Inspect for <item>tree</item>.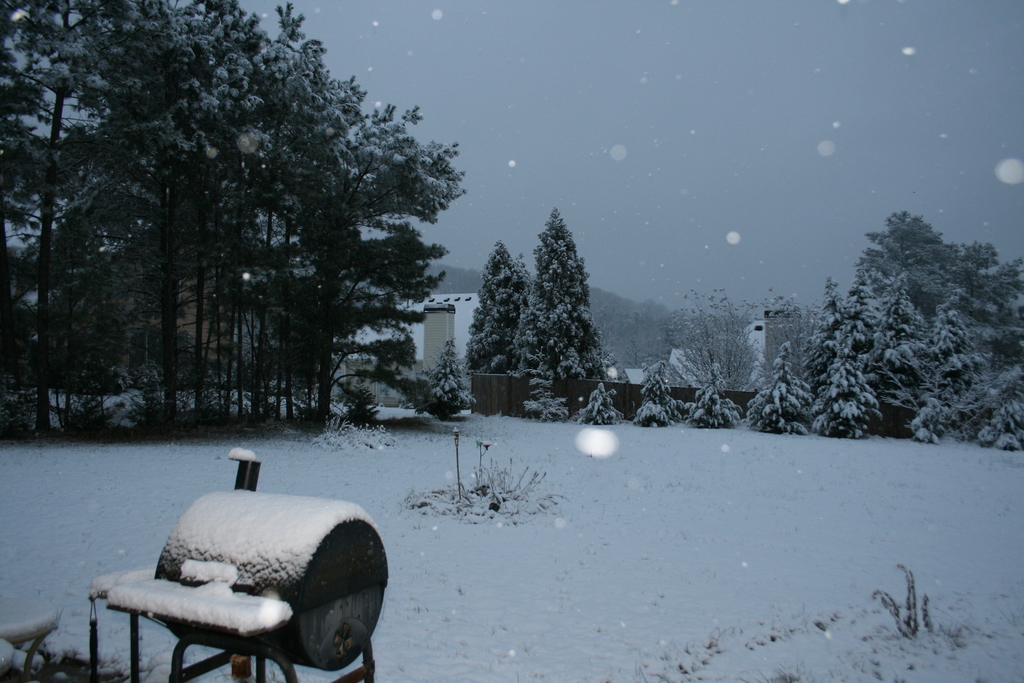
Inspection: l=509, t=211, r=607, b=381.
